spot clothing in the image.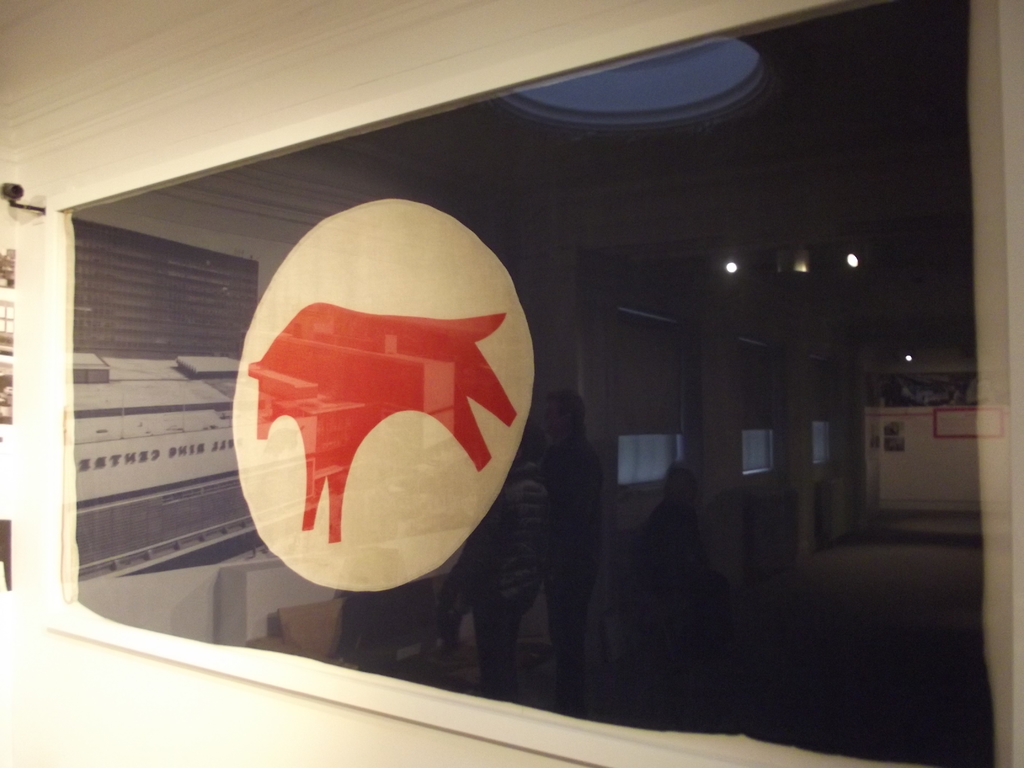
clothing found at [left=651, top=514, right=712, bottom=604].
